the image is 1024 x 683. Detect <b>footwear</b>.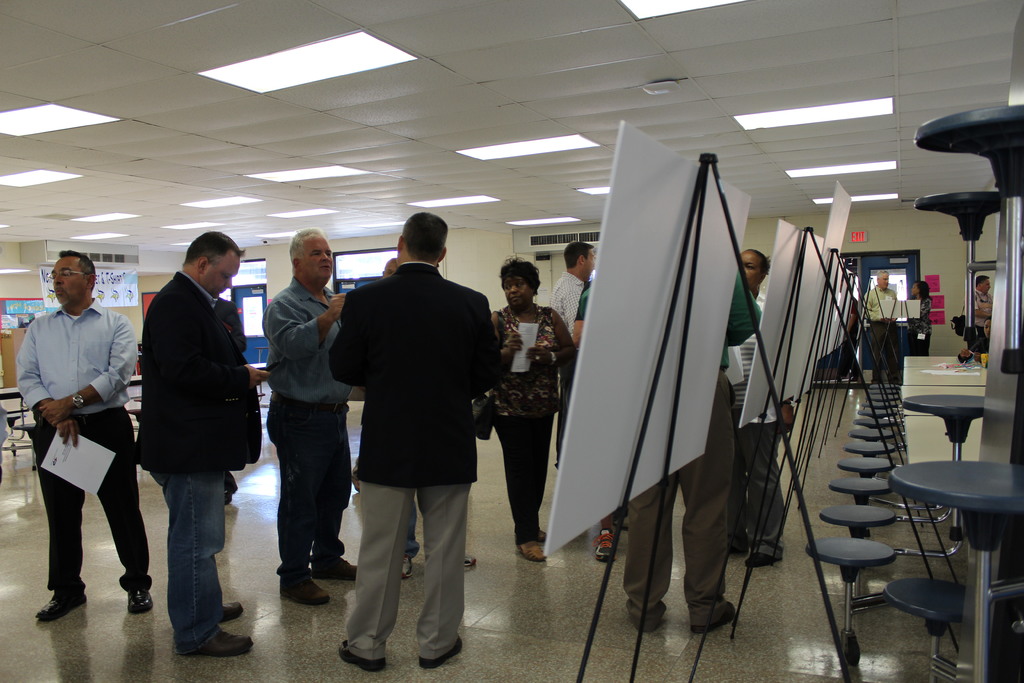
Detection: 221, 604, 250, 625.
